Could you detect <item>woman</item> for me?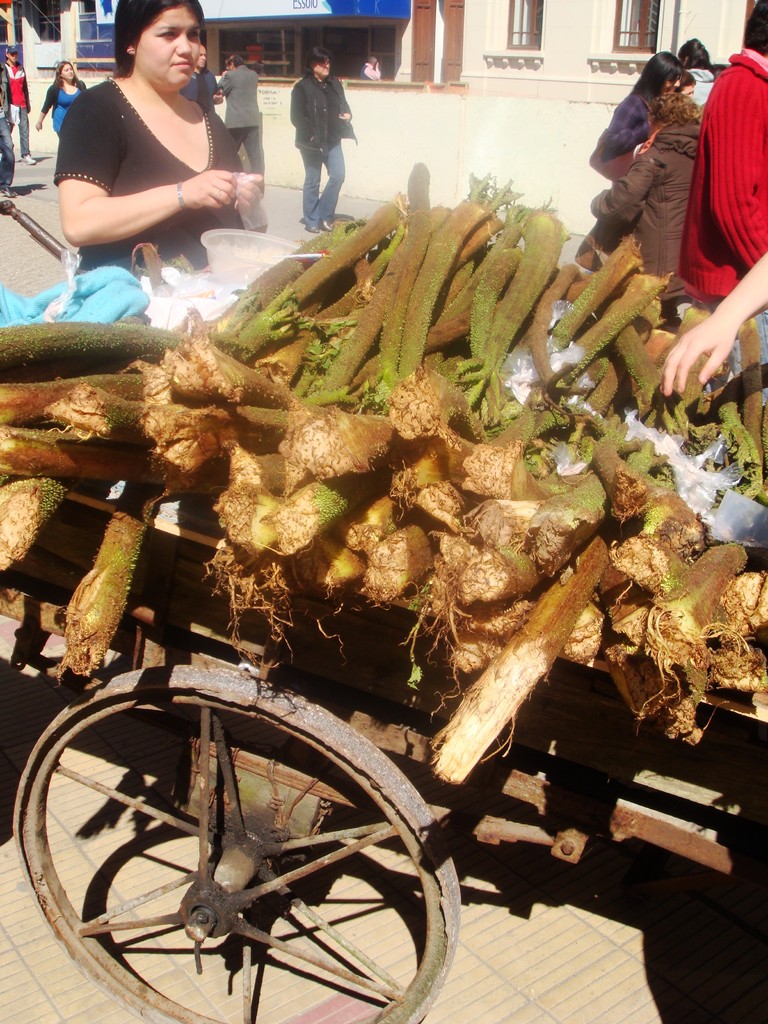
Detection result: box(29, 57, 95, 145).
